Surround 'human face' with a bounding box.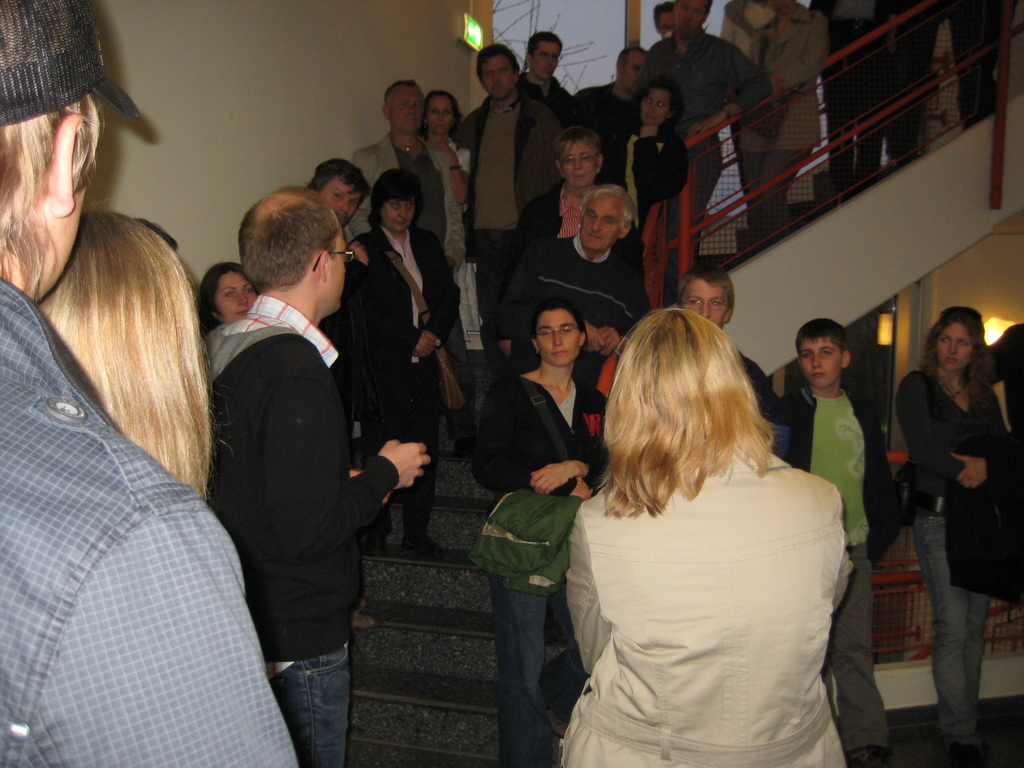
detection(429, 93, 457, 134).
